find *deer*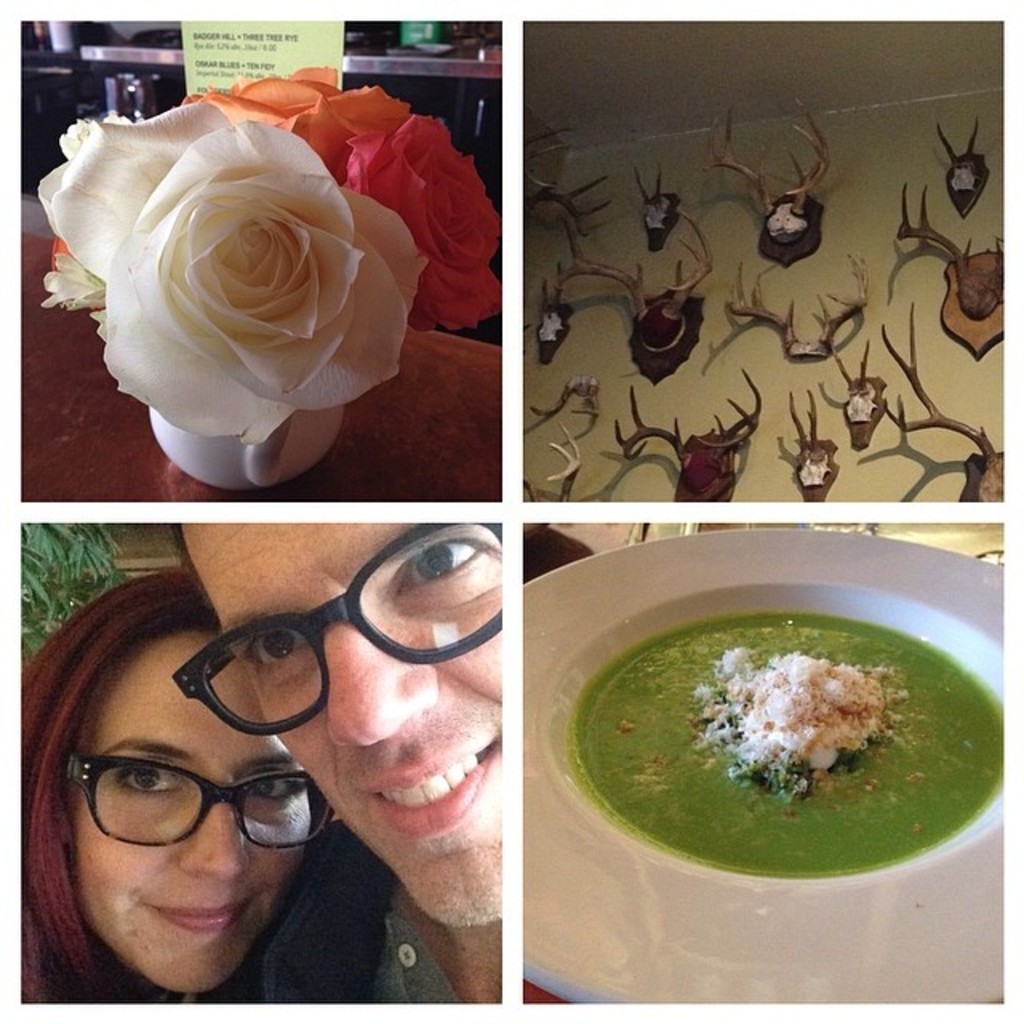
l=883, t=302, r=1003, b=504
